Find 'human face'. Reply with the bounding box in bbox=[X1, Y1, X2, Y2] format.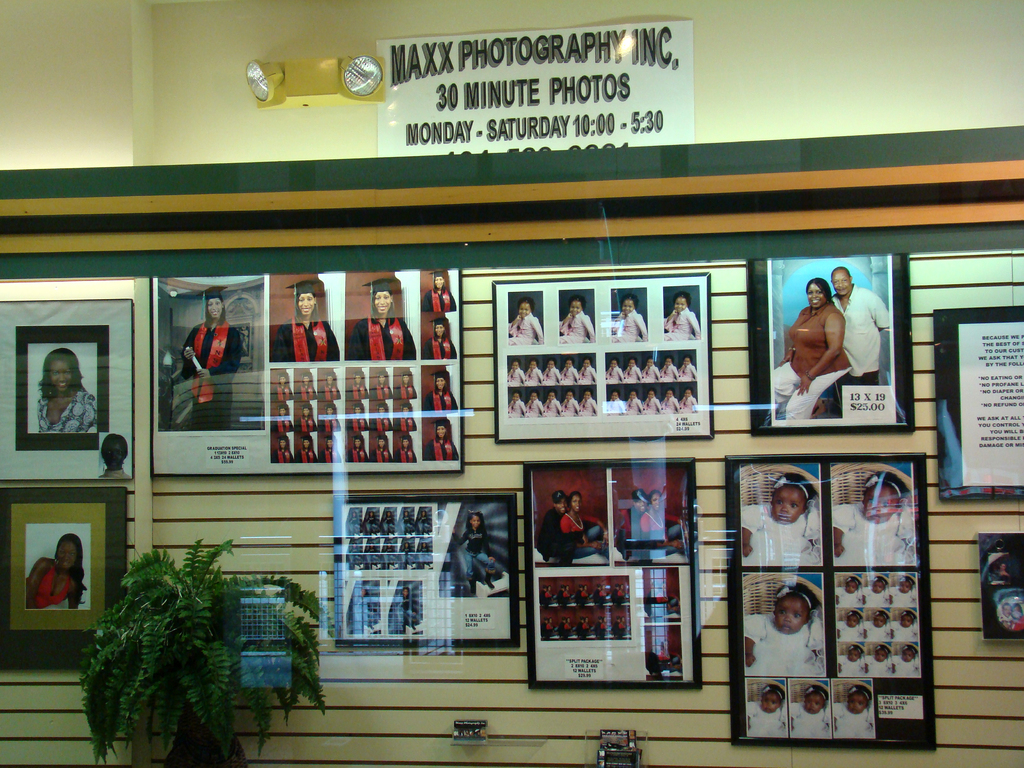
bbox=[775, 599, 808, 632].
